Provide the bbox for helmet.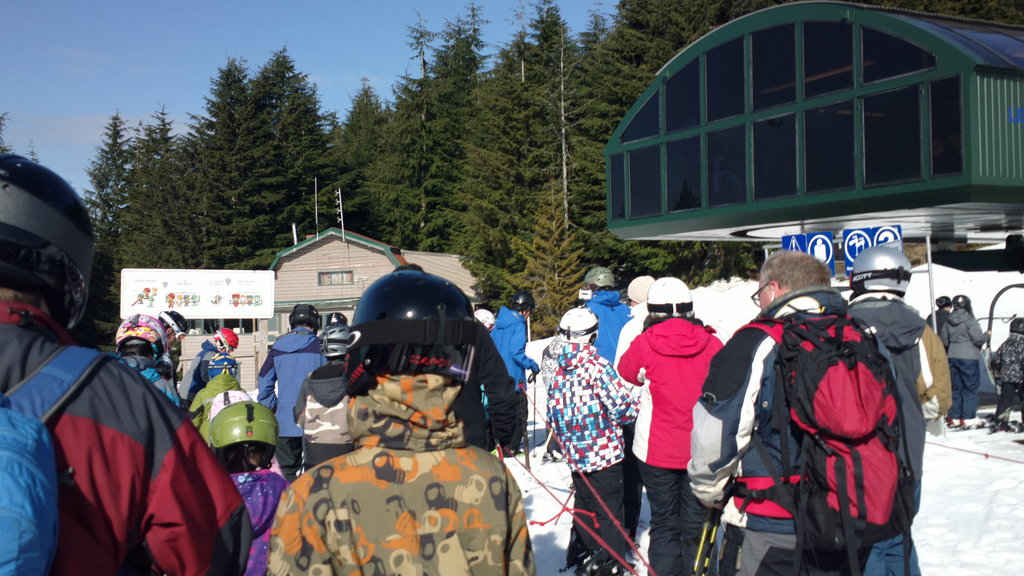
left=320, top=319, right=346, bottom=360.
